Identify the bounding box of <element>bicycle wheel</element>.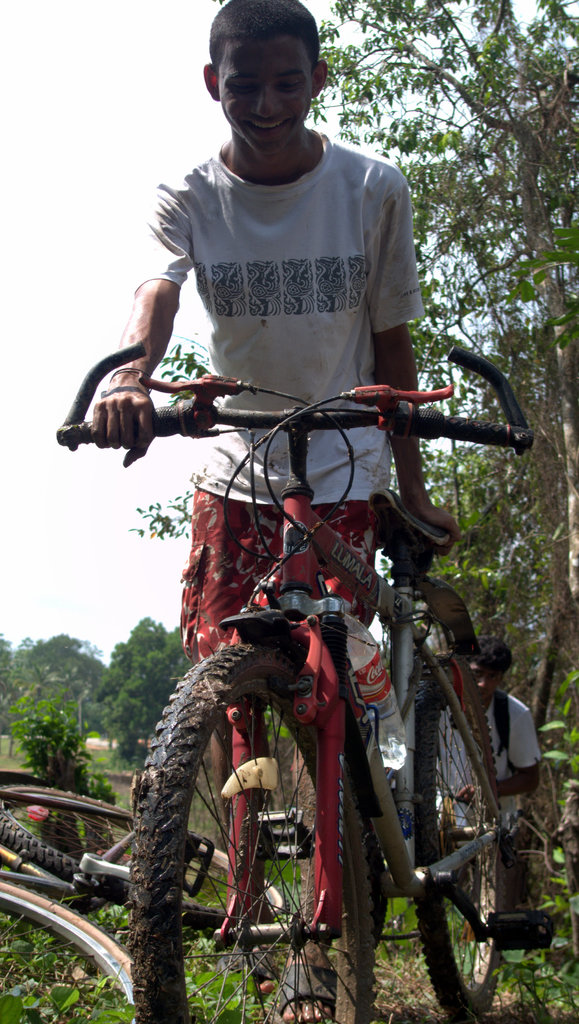
<box>0,881,129,1023</box>.
